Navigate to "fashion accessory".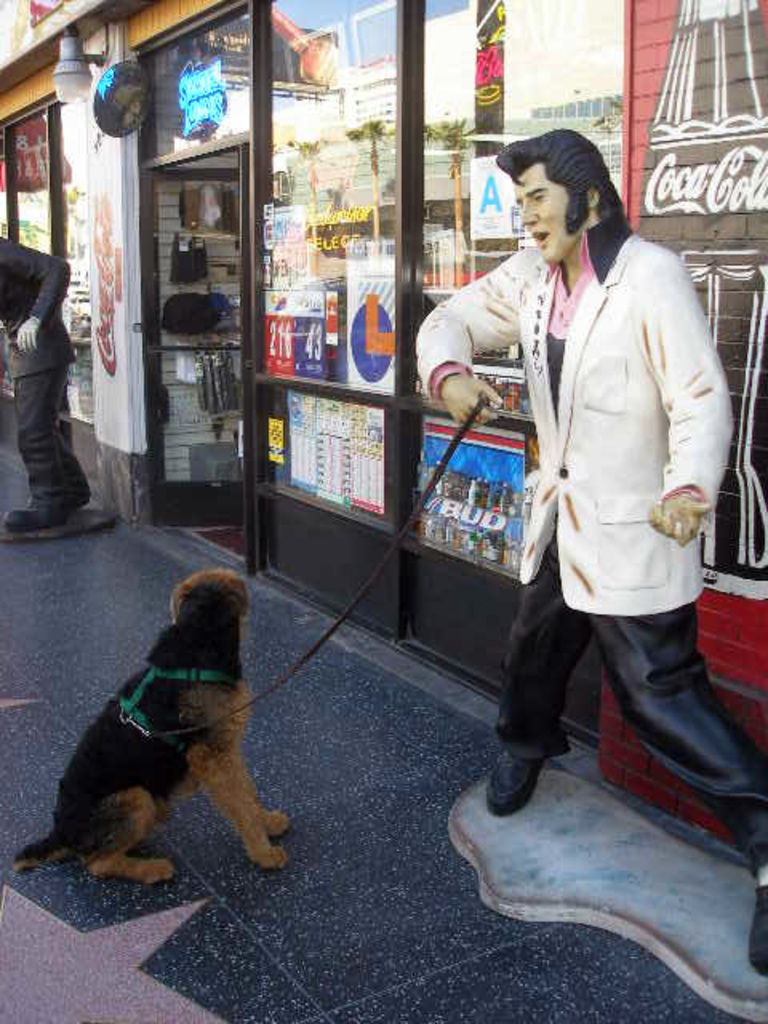
Navigation target: [760,861,766,882].
